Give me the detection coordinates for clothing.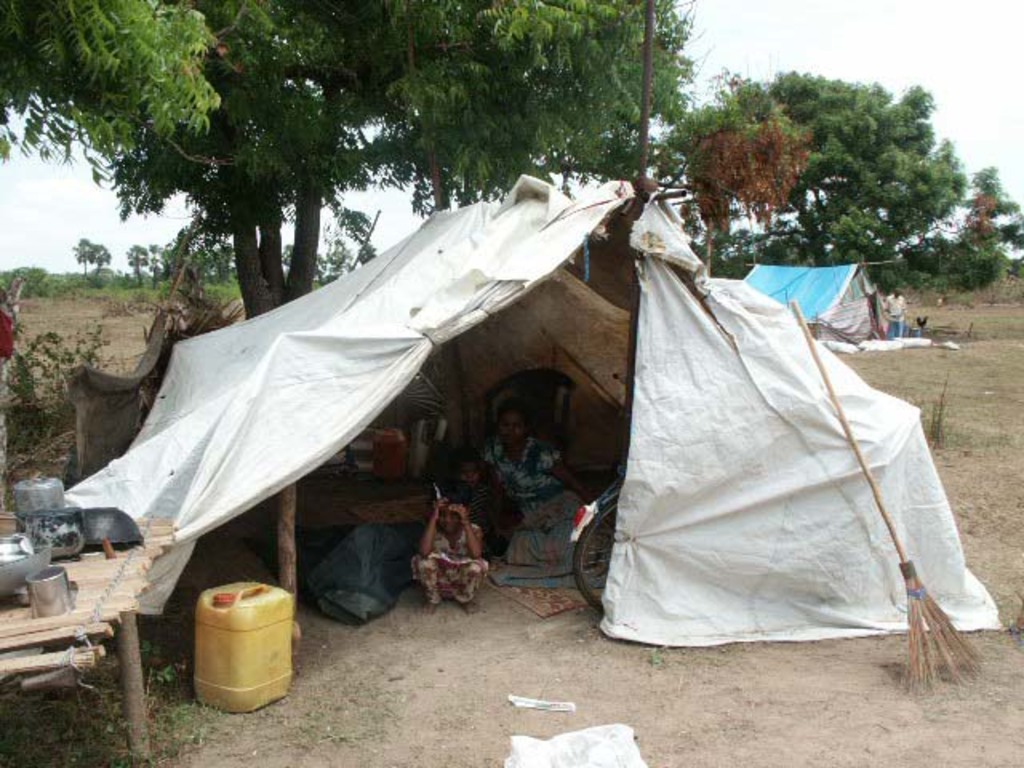
crop(474, 430, 586, 576).
